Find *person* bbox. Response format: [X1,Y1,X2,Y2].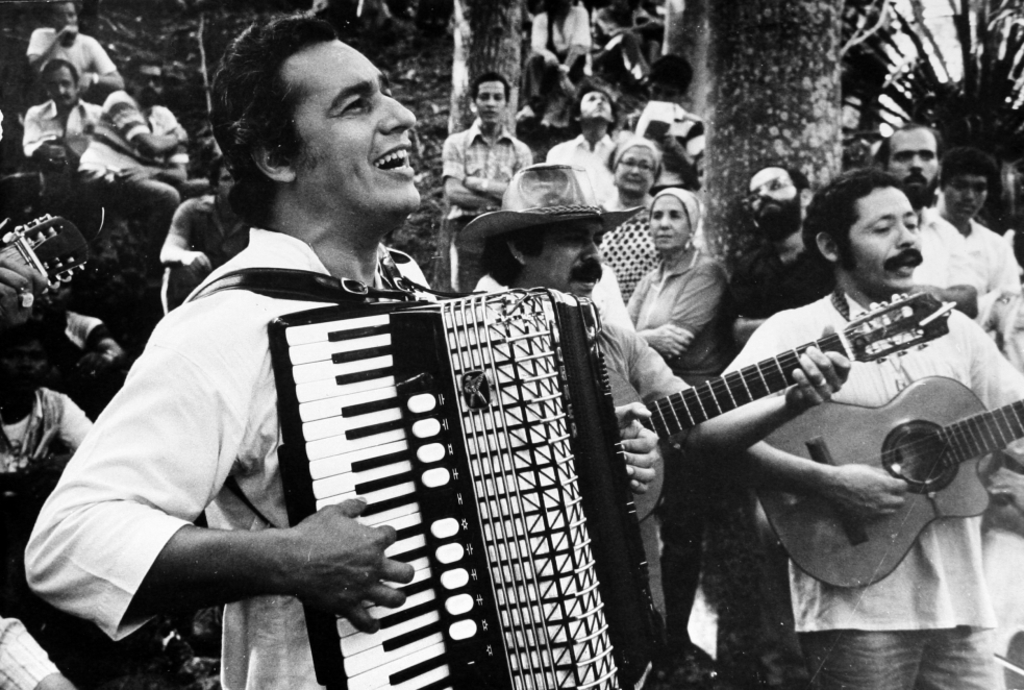
[88,58,201,241].
